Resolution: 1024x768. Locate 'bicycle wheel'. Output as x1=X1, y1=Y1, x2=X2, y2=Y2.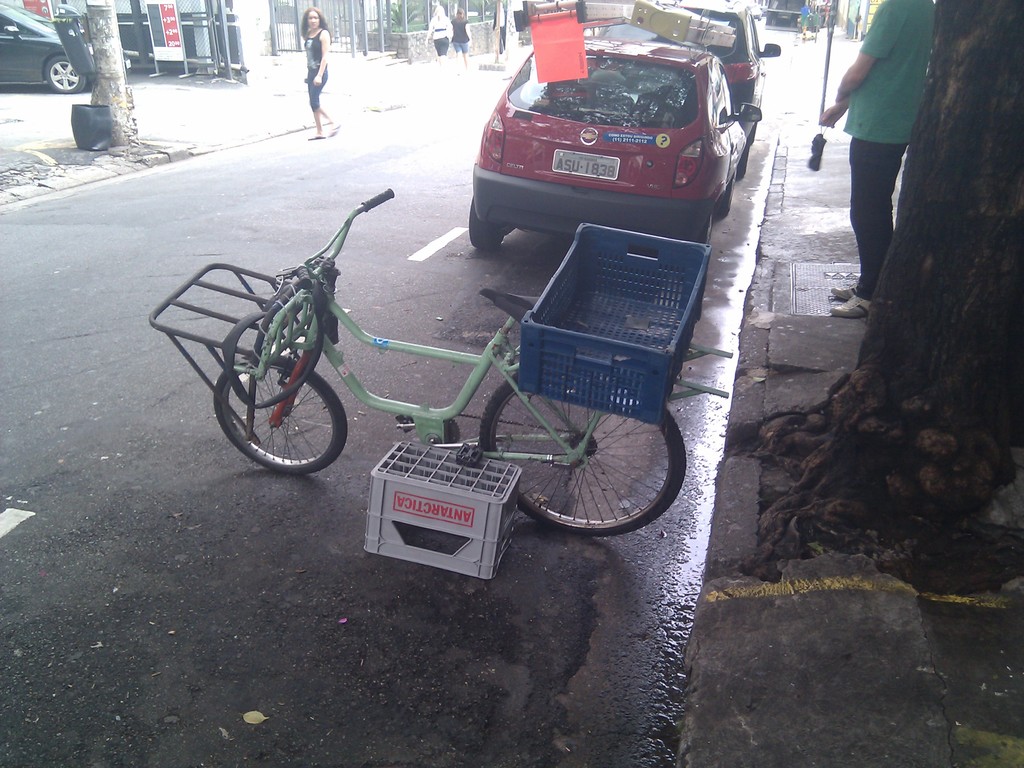
x1=210, y1=351, x2=351, y2=476.
